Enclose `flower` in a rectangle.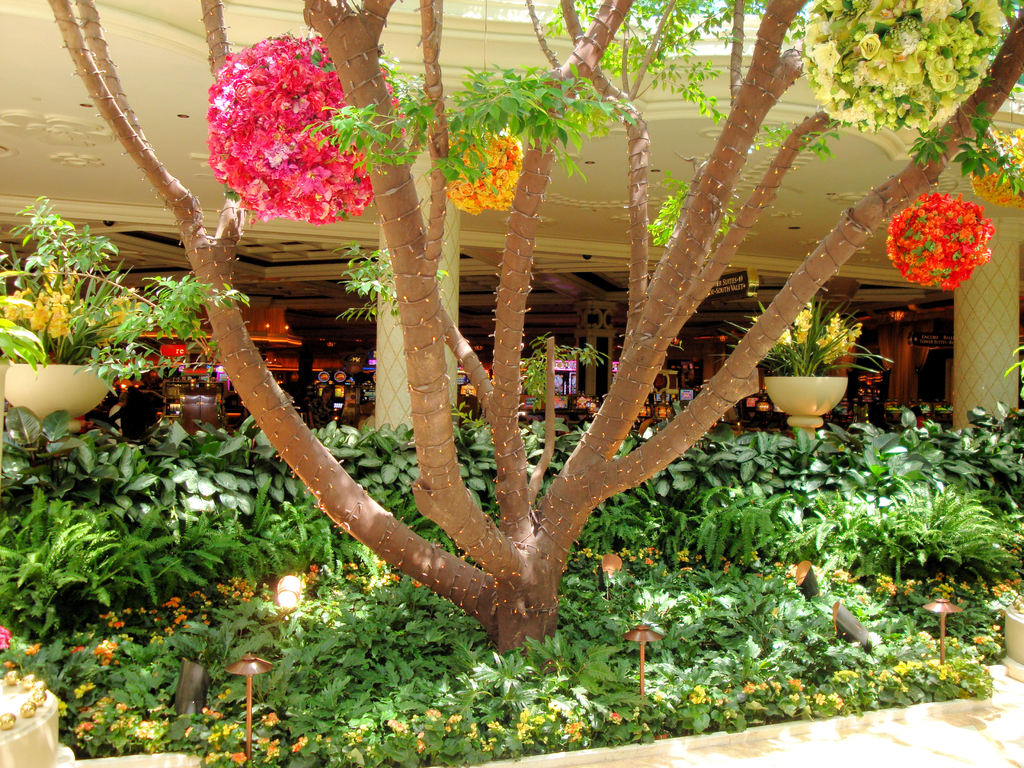
888,176,996,279.
